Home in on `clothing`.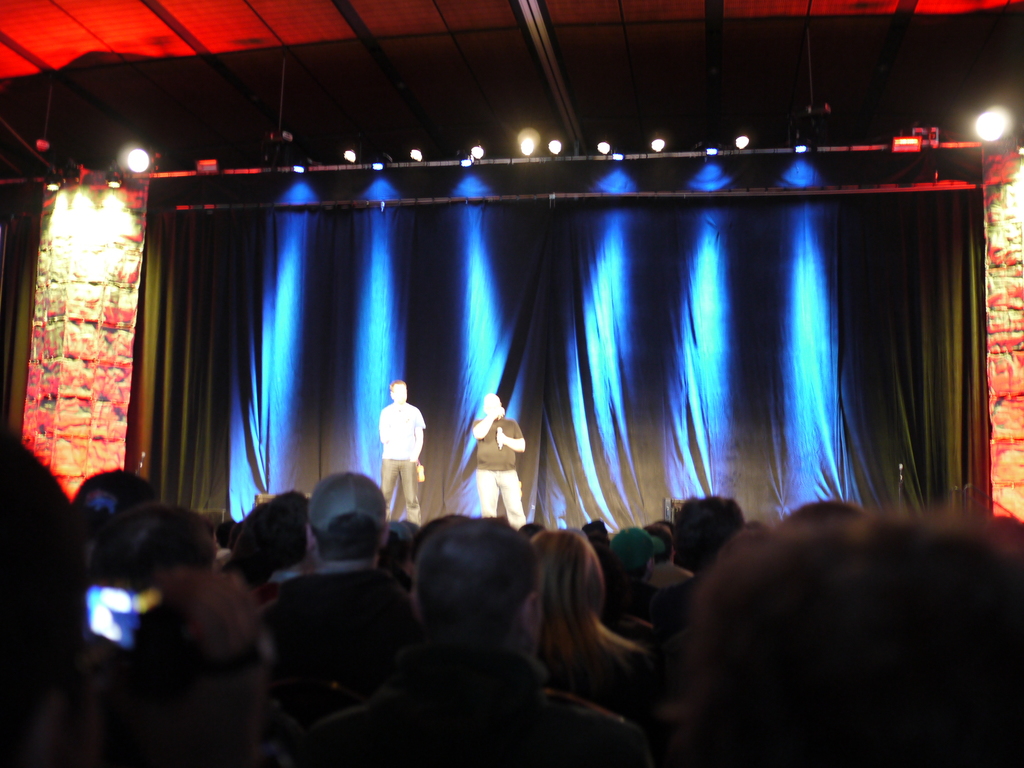
Homed in at bbox=[600, 580, 669, 627].
